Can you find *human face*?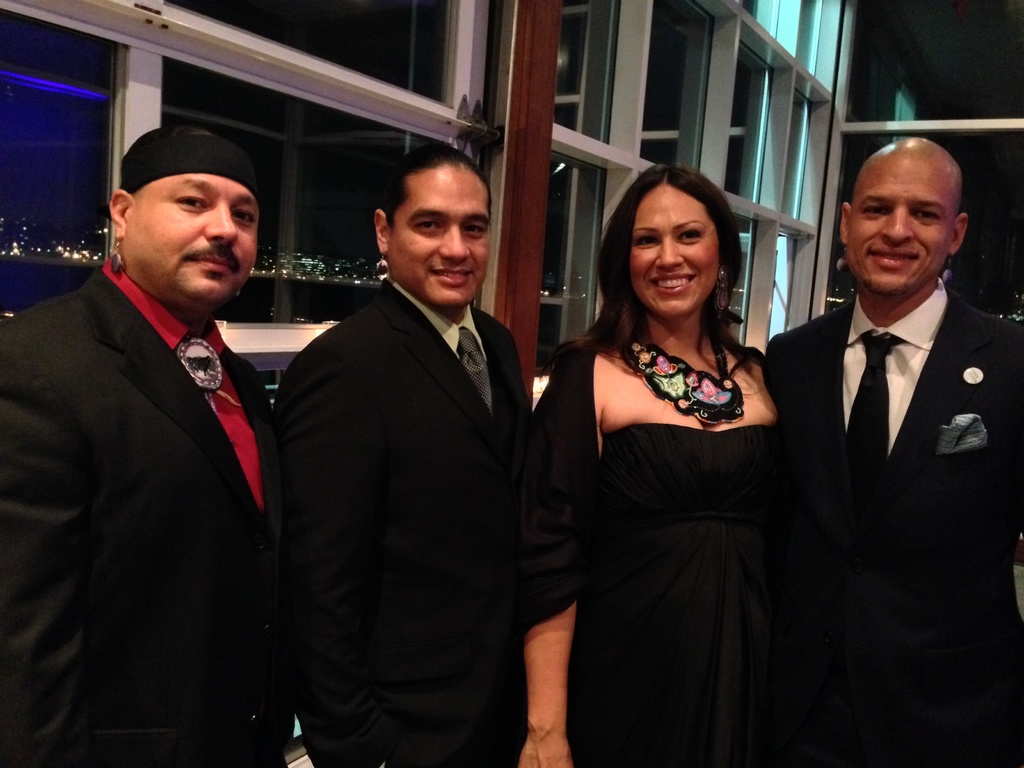
Yes, bounding box: [x1=127, y1=172, x2=260, y2=304].
